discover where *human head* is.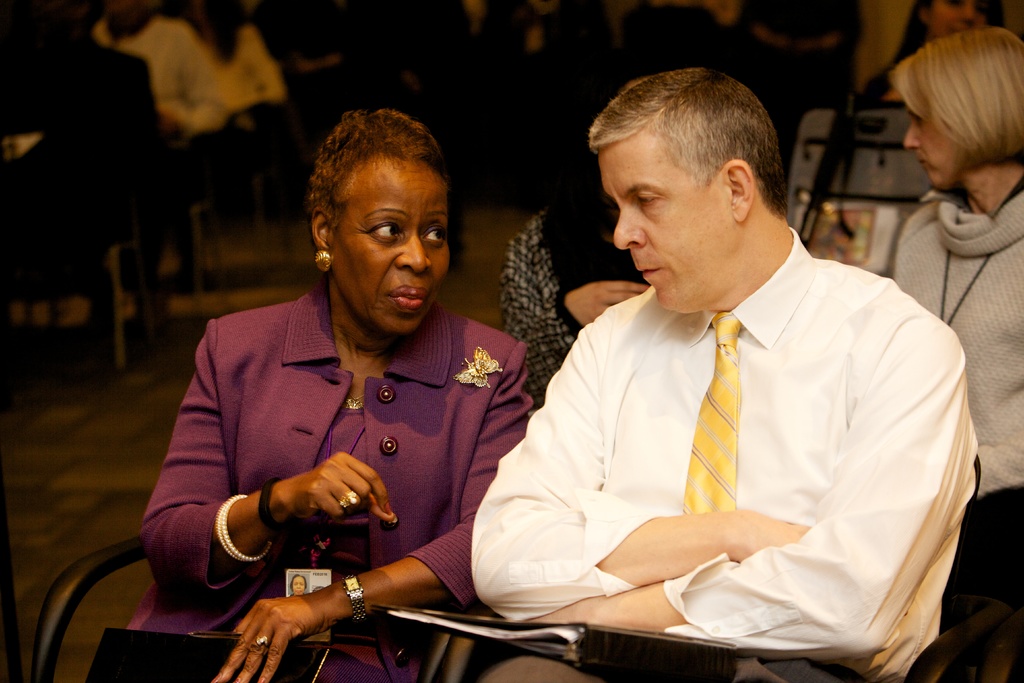
Discovered at 905,27,1023,194.
